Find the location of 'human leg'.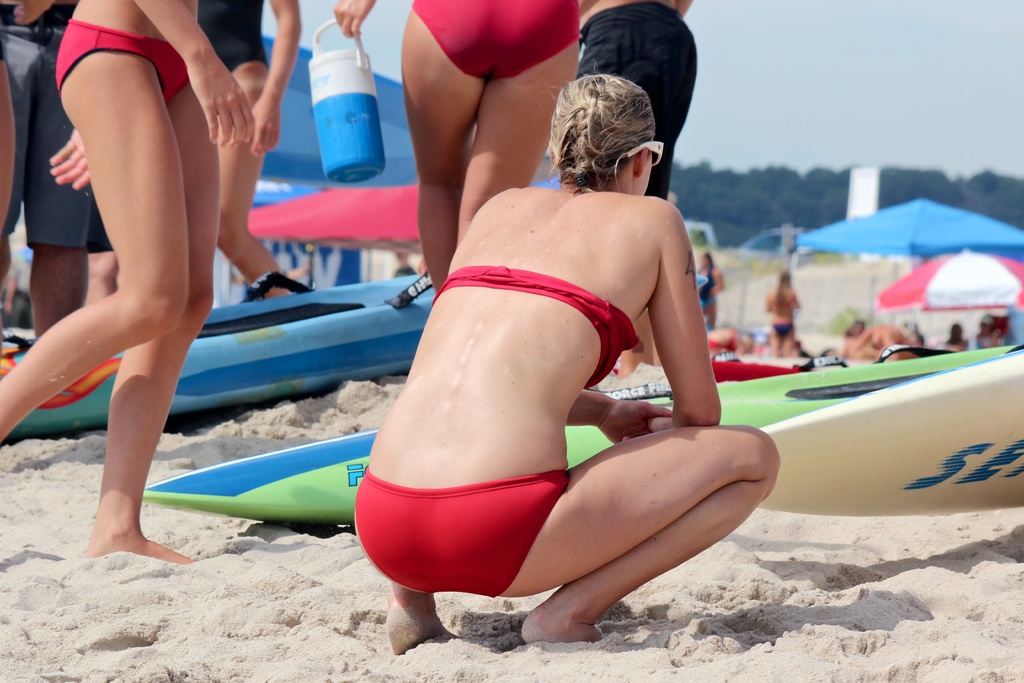
Location: bbox=(0, 24, 218, 565).
